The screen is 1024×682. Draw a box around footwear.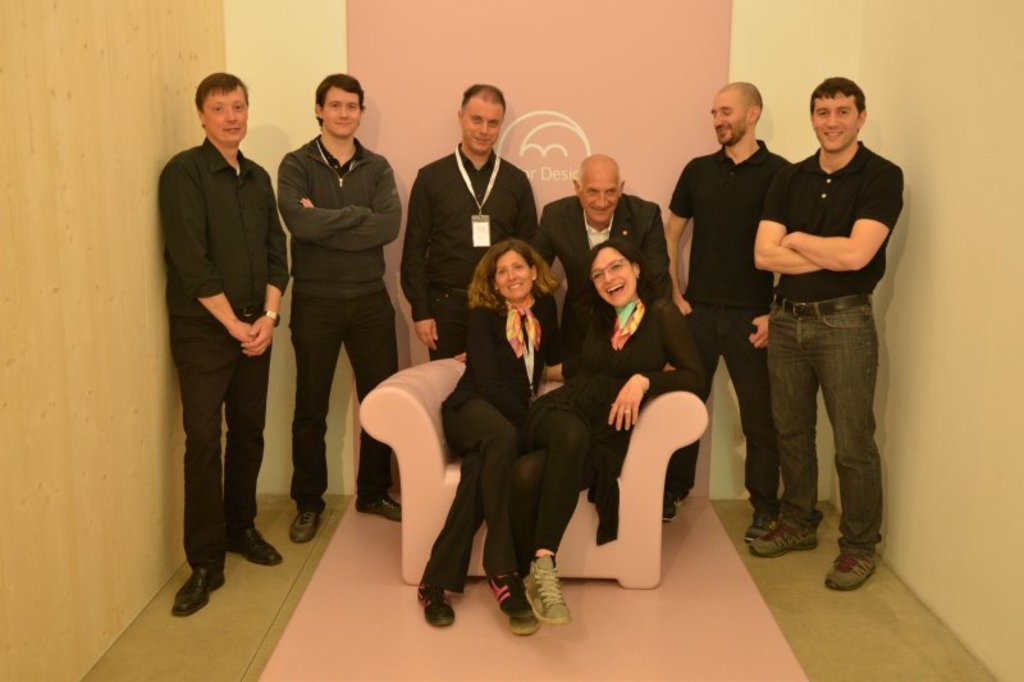
rect(529, 559, 581, 627).
